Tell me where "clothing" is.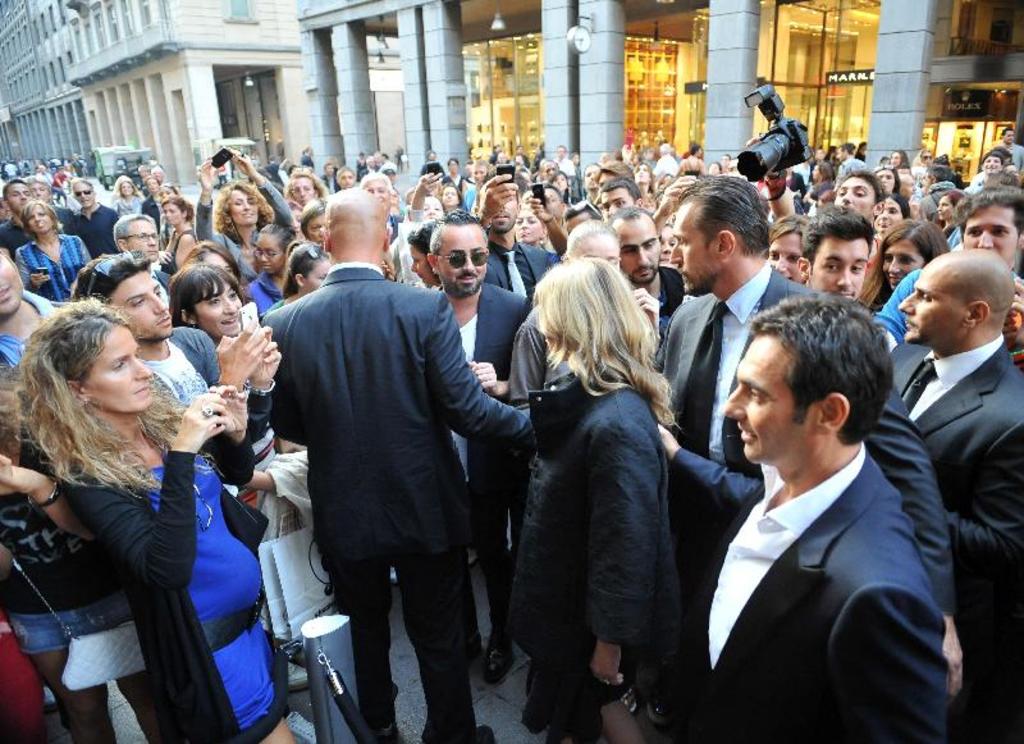
"clothing" is at 646/255/960/613.
